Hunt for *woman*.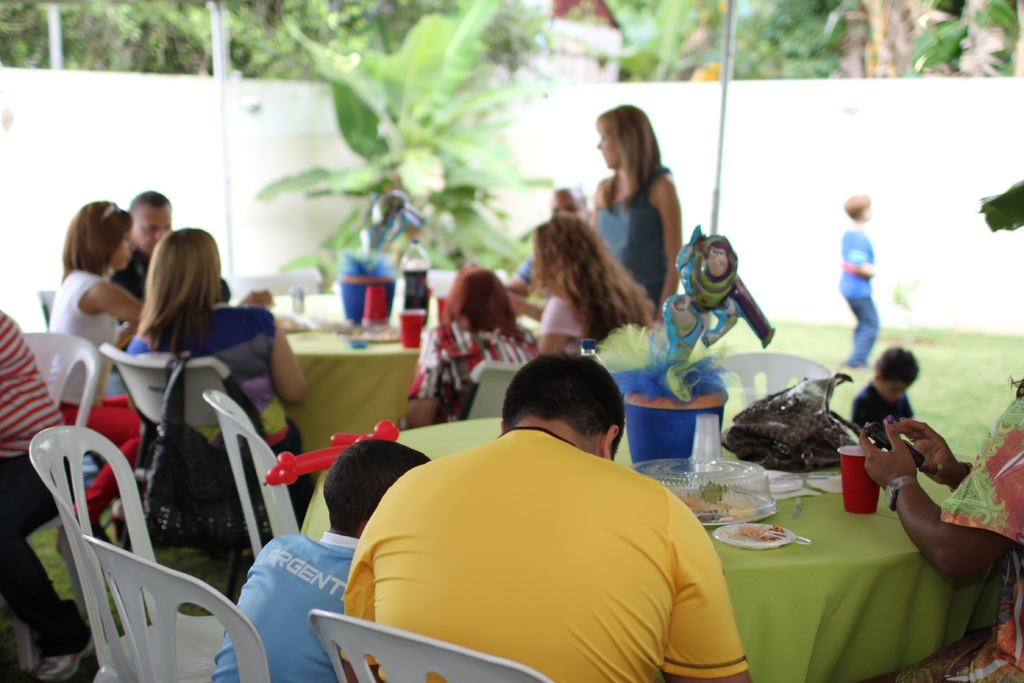
Hunted down at l=127, t=225, r=310, b=513.
